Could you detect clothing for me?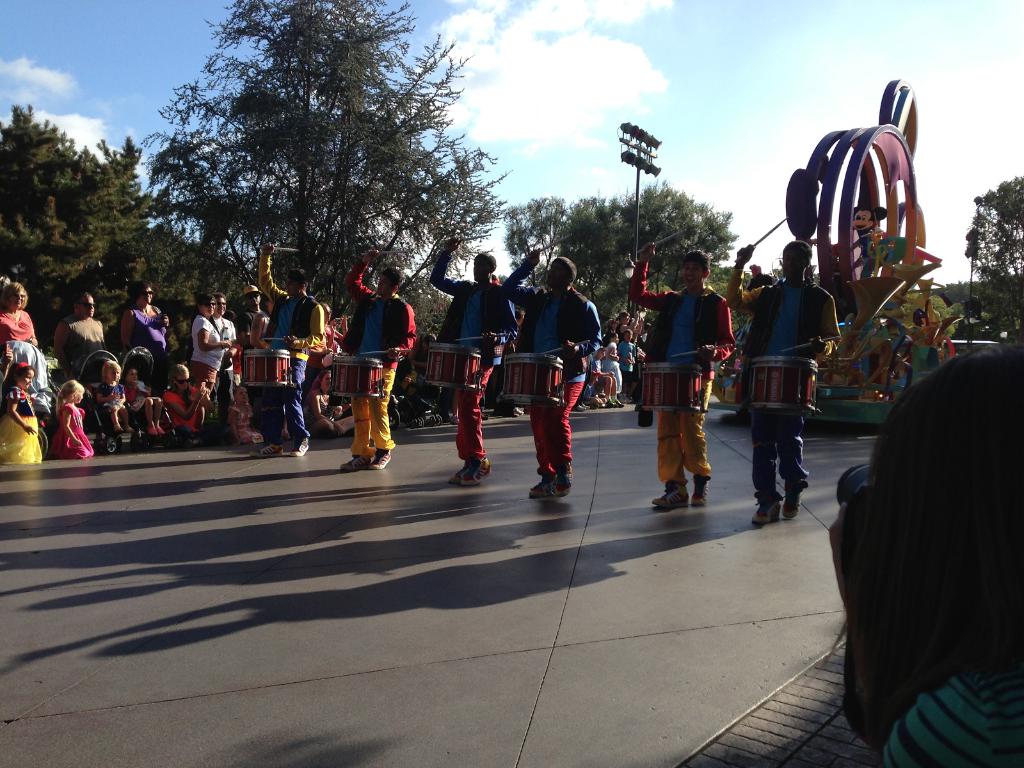
Detection result: box=[160, 381, 202, 433].
